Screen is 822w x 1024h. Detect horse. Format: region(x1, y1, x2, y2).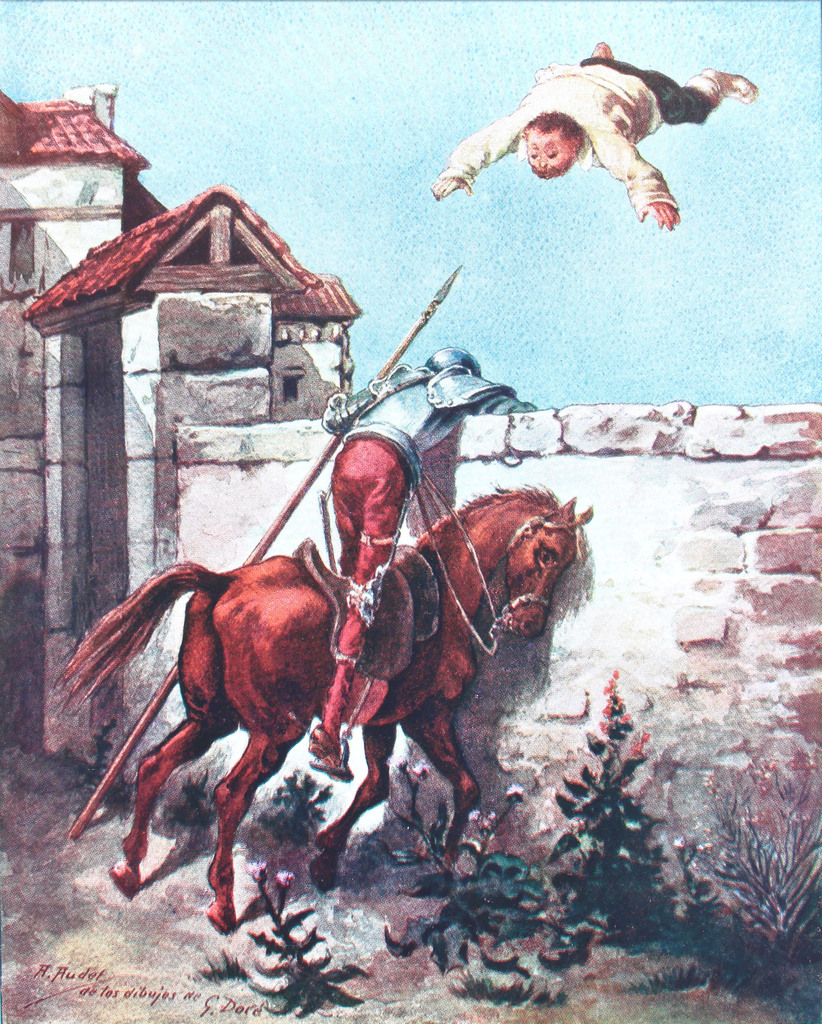
region(53, 478, 596, 941).
